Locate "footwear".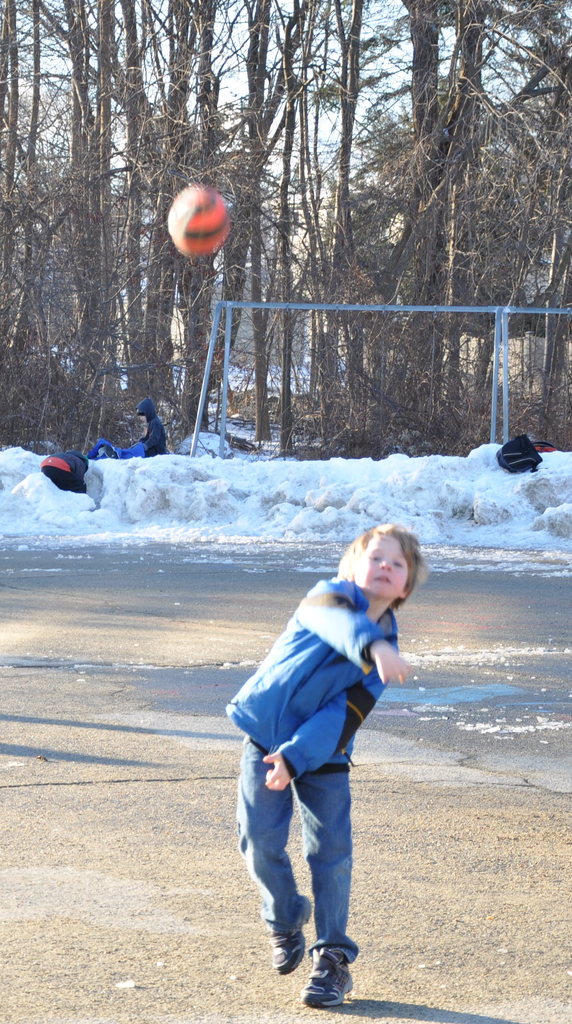
Bounding box: <bbox>294, 947, 350, 1011</bbox>.
